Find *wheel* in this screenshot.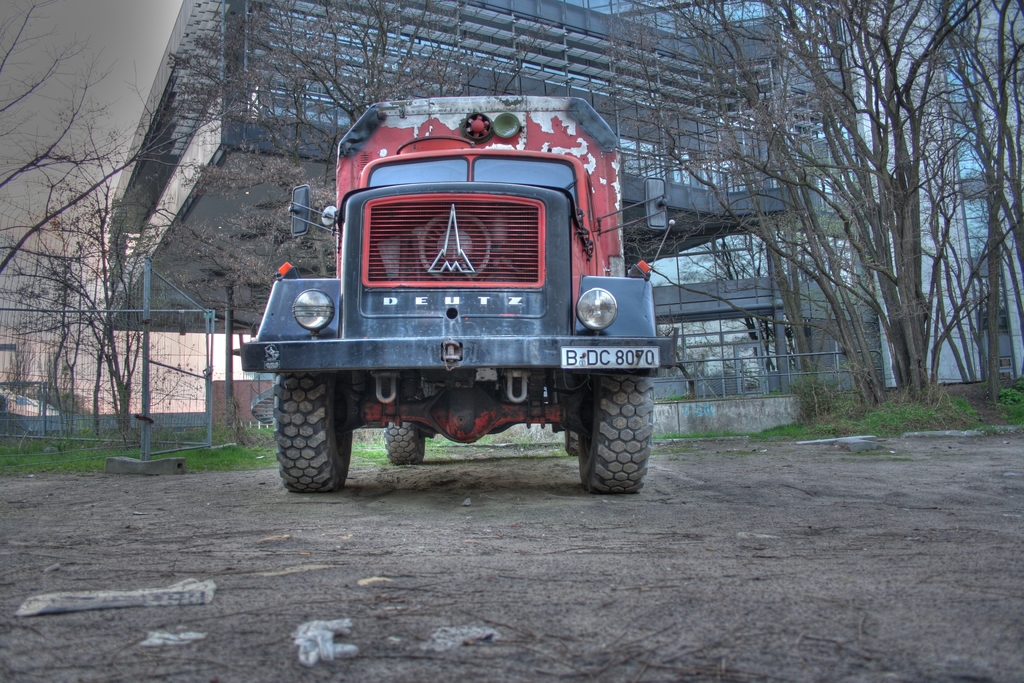
The bounding box for *wheel* is (left=562, top=427, right=579, bottom=458).
